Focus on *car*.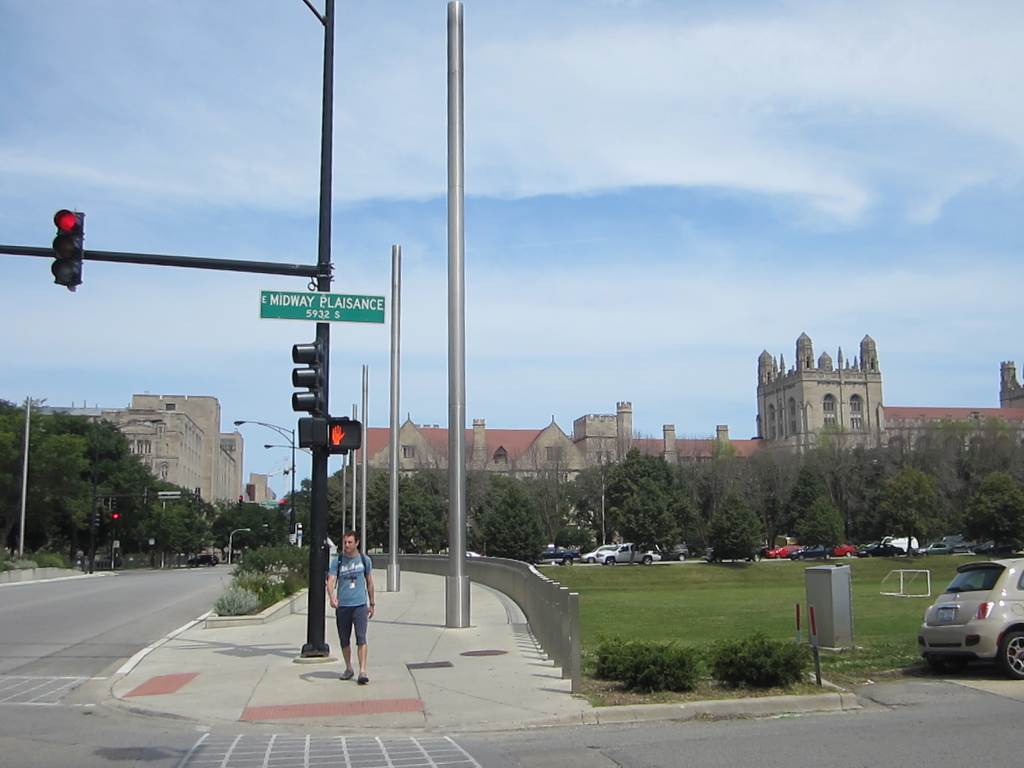
Focused at <region>911, 541, 955, 558</region>.
